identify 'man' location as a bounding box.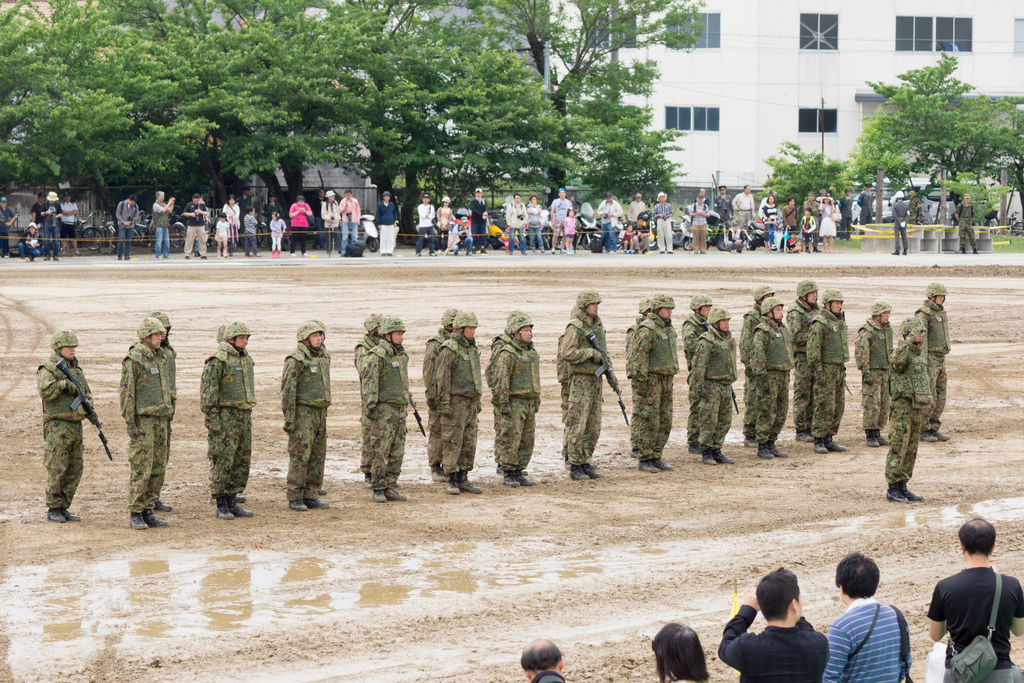
[956,197,977,251].
